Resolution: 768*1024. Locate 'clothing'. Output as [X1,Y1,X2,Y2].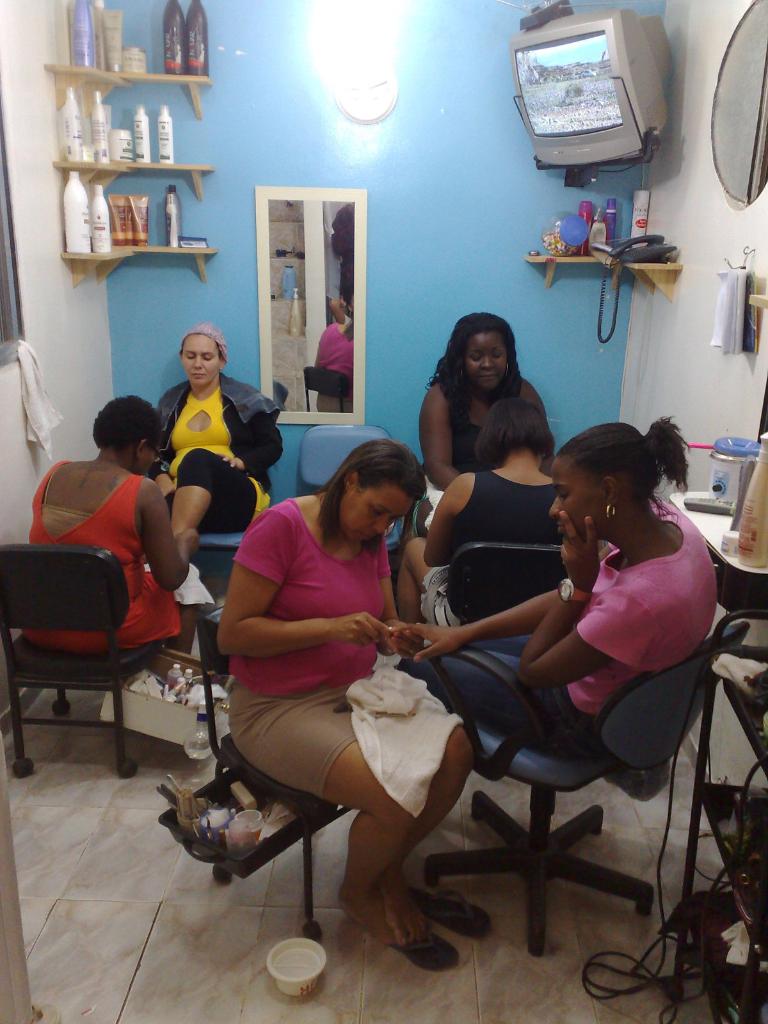
[418,467,558,631].
